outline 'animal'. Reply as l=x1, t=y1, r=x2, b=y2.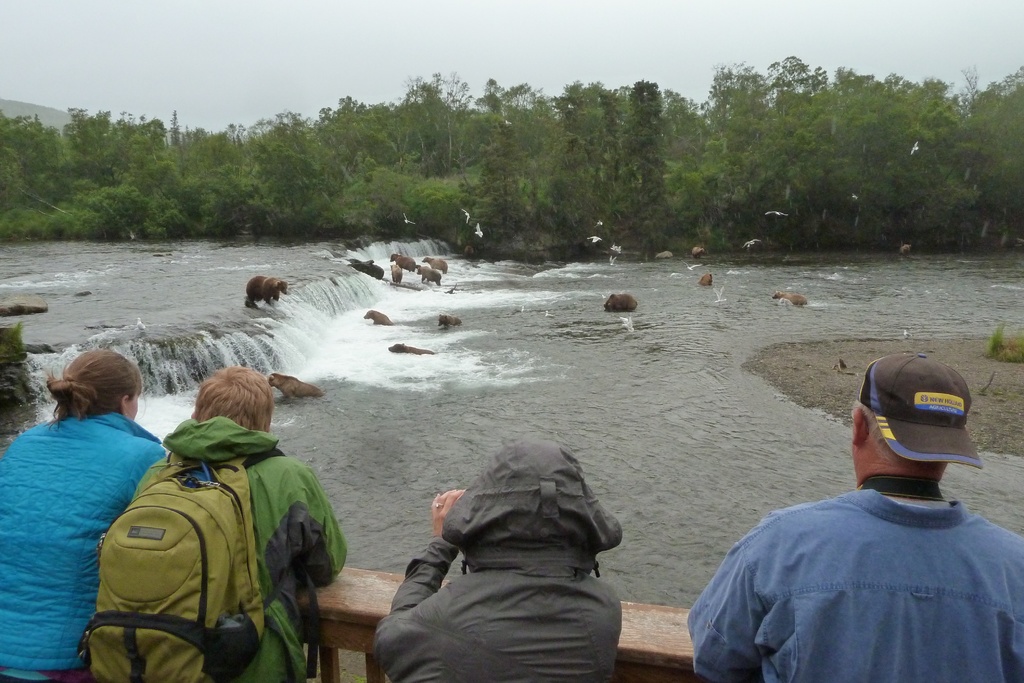
l=770, t=292, r=810, b=309.
